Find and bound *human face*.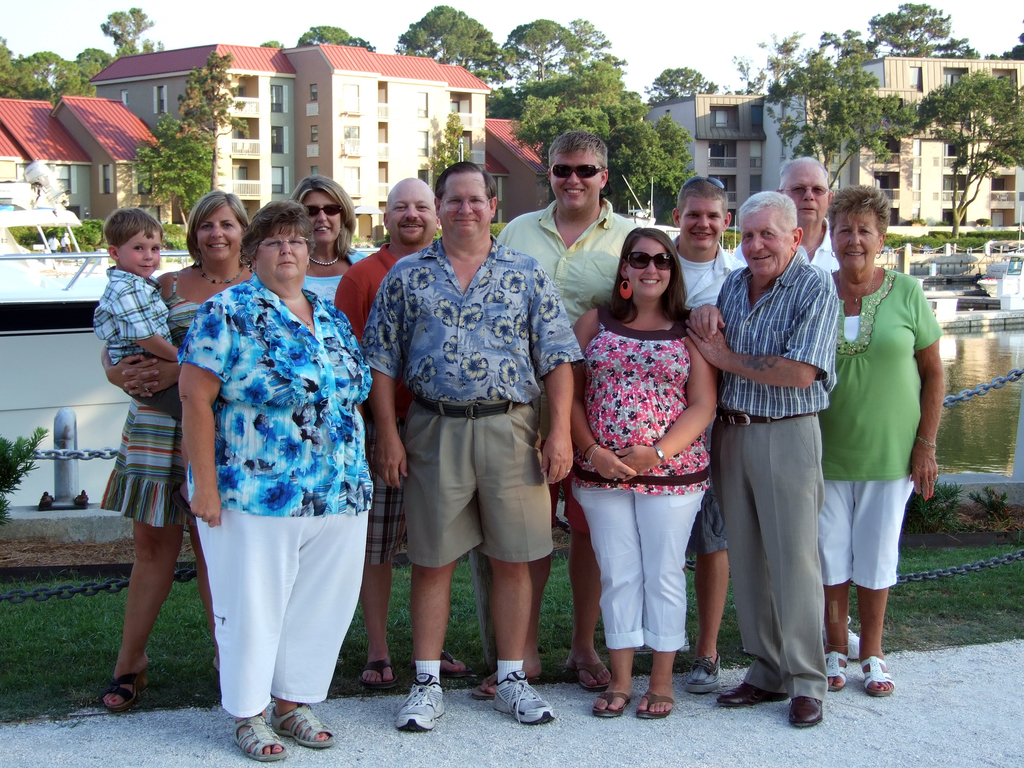
Bound: locate(252, 227, 316, 277).
